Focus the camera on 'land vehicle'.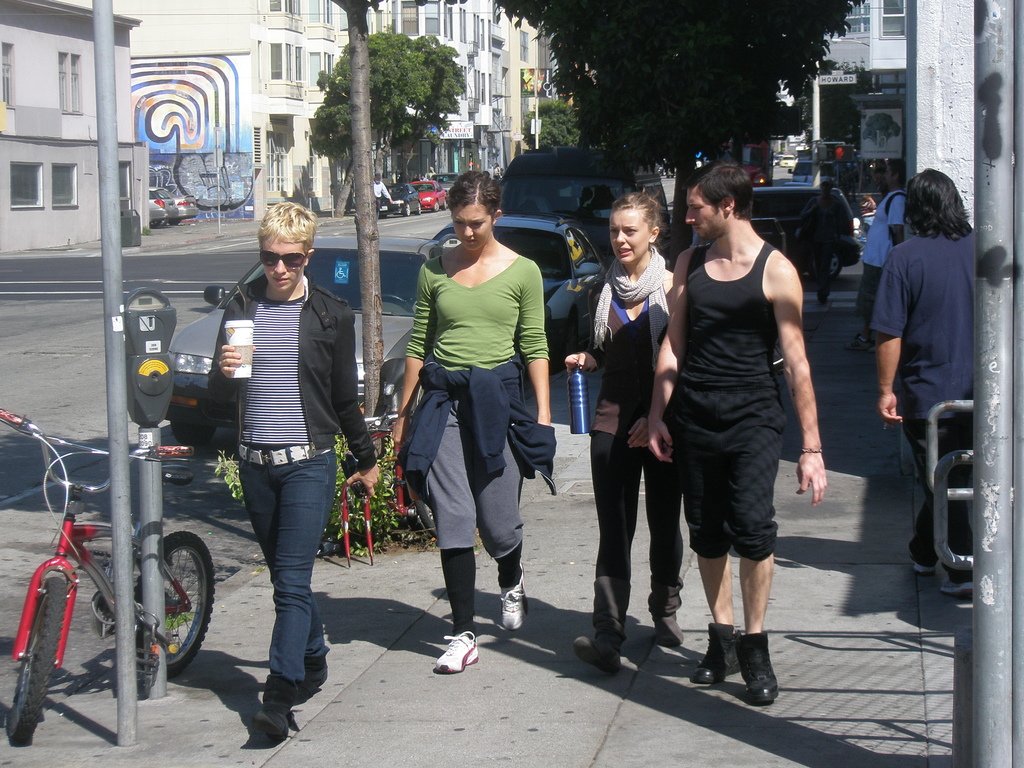
Focus region: 751/188/863/283.
